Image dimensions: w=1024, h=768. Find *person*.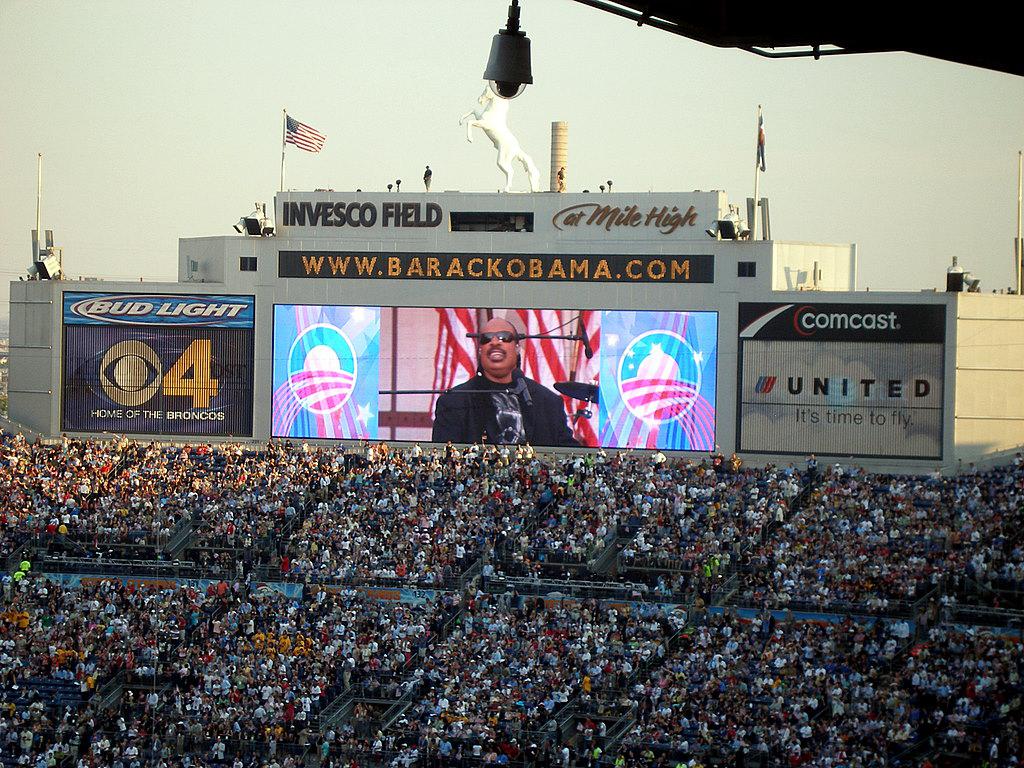
(x1=441, y1=316, x2=562, y2=466).
